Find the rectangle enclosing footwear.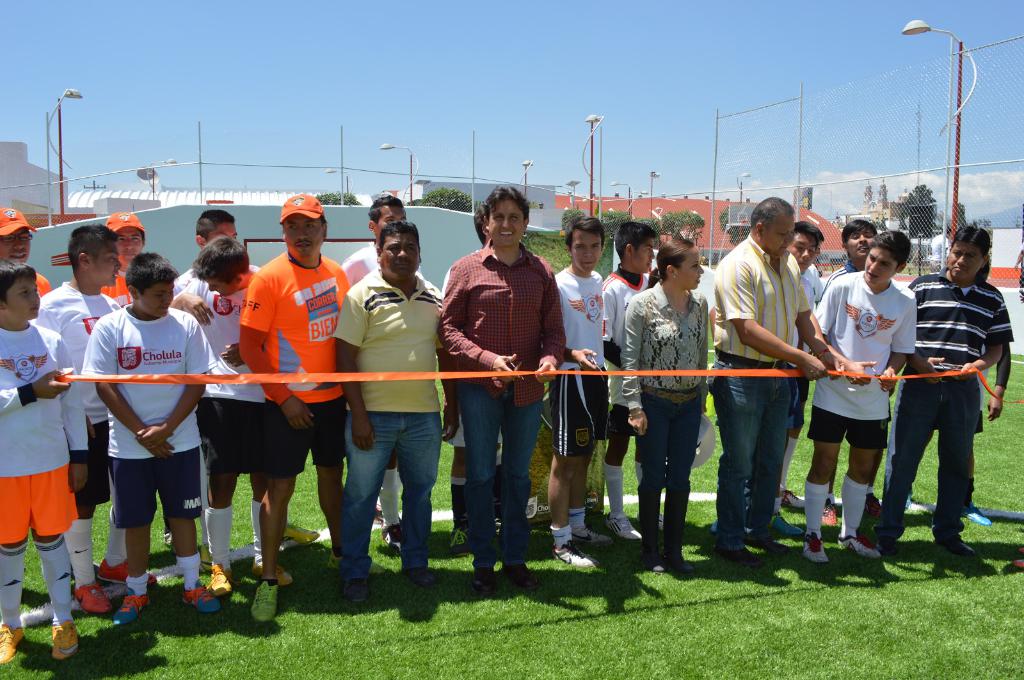
bbox(803, 537, 833, 563).
